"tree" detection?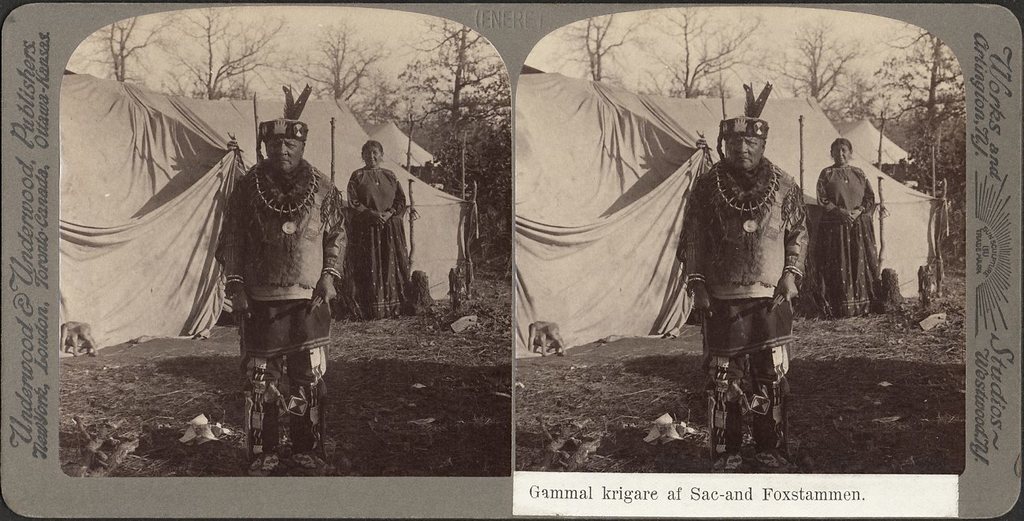
(72,17,164,87)
